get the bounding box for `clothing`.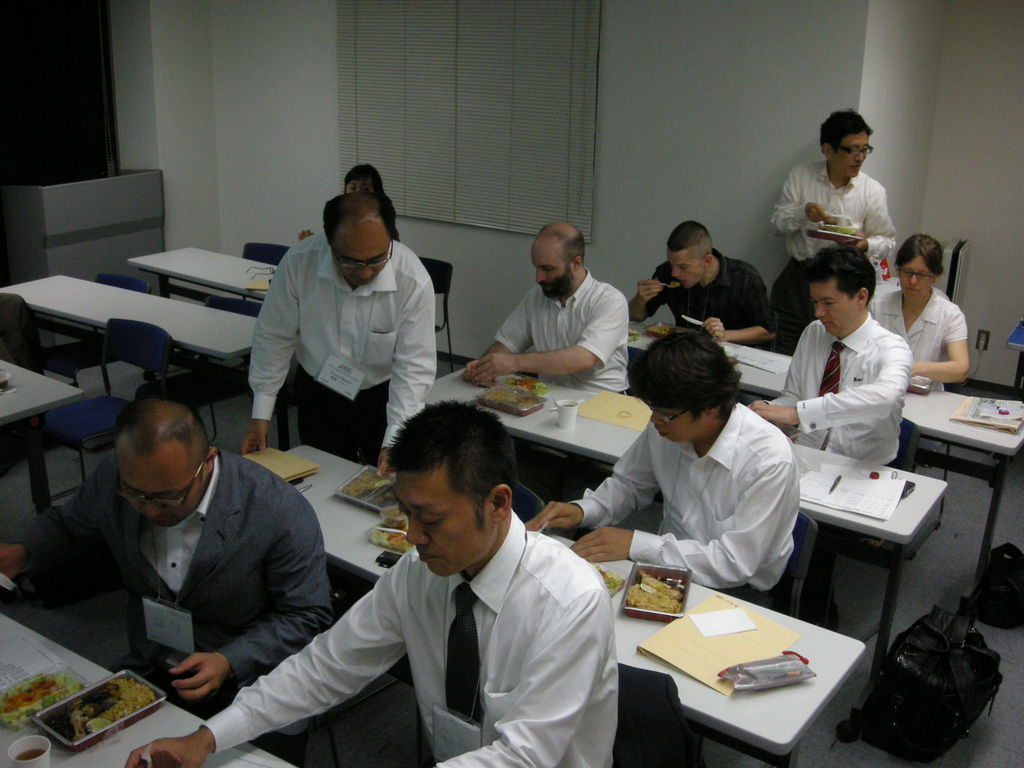
rect(864, 283, 970, 399).
